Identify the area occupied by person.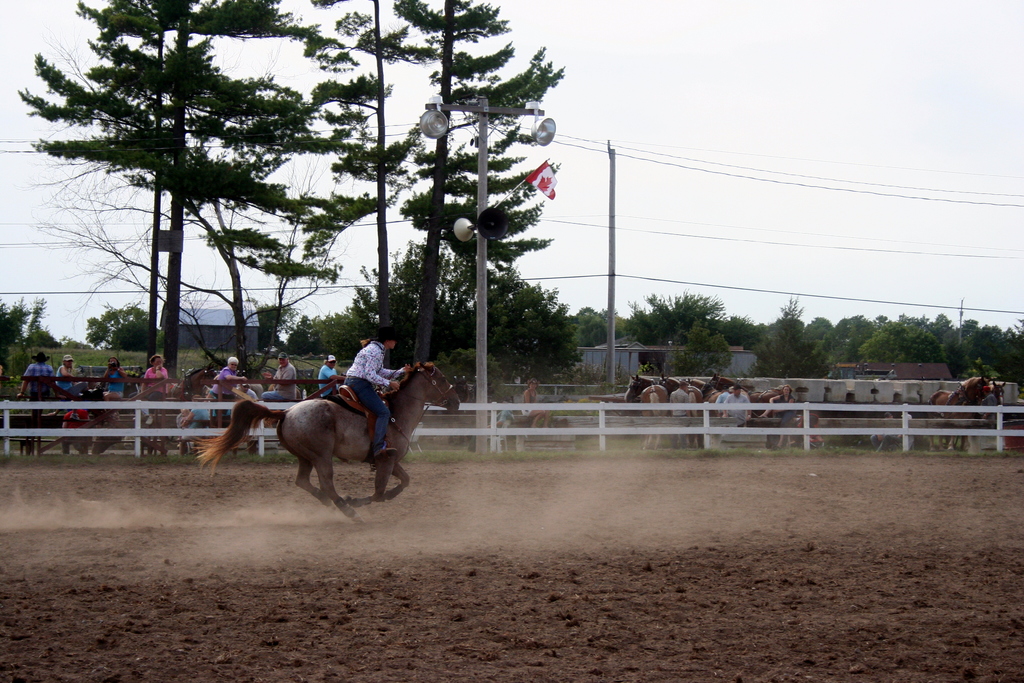
Area: detection(716, 382, 728, 415).
